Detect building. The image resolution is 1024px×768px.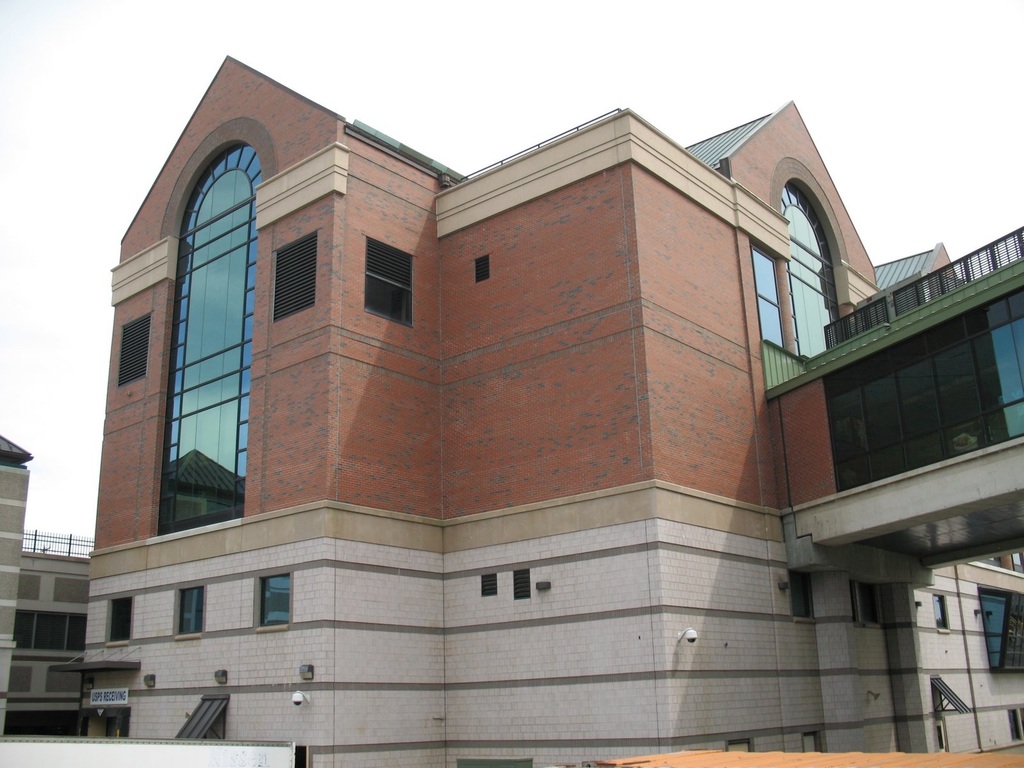
pyautogui.locateOnScreen(0, 430, 138, 739).
